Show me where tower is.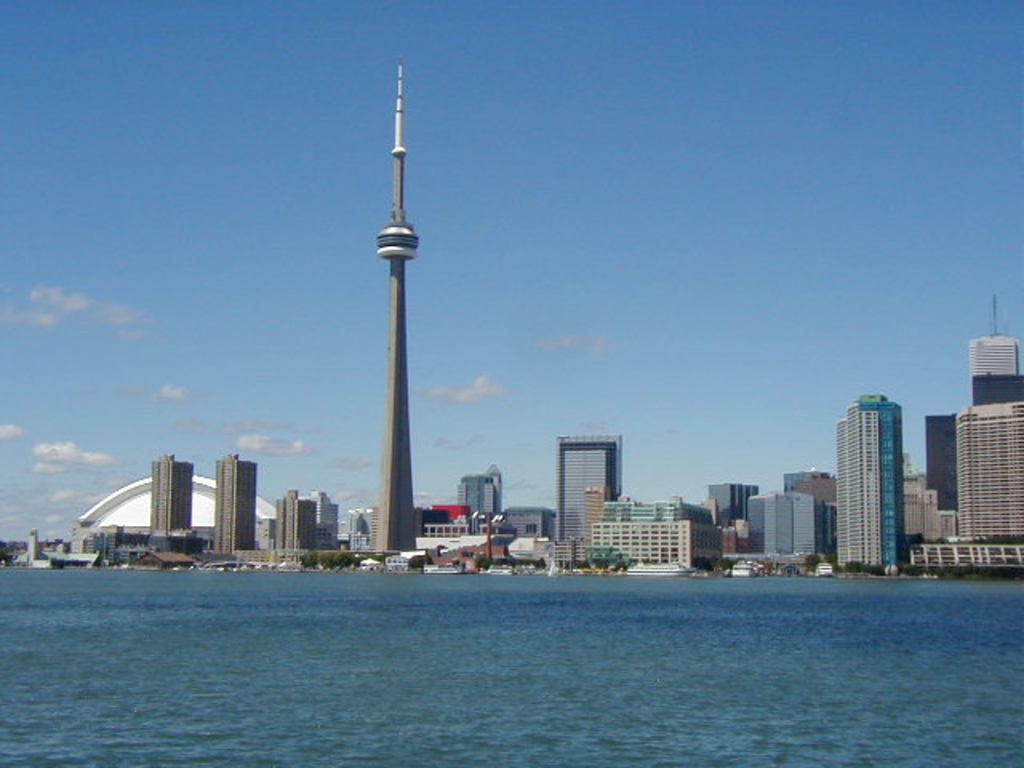
tower is at <box>218,451,259,554</box>.
